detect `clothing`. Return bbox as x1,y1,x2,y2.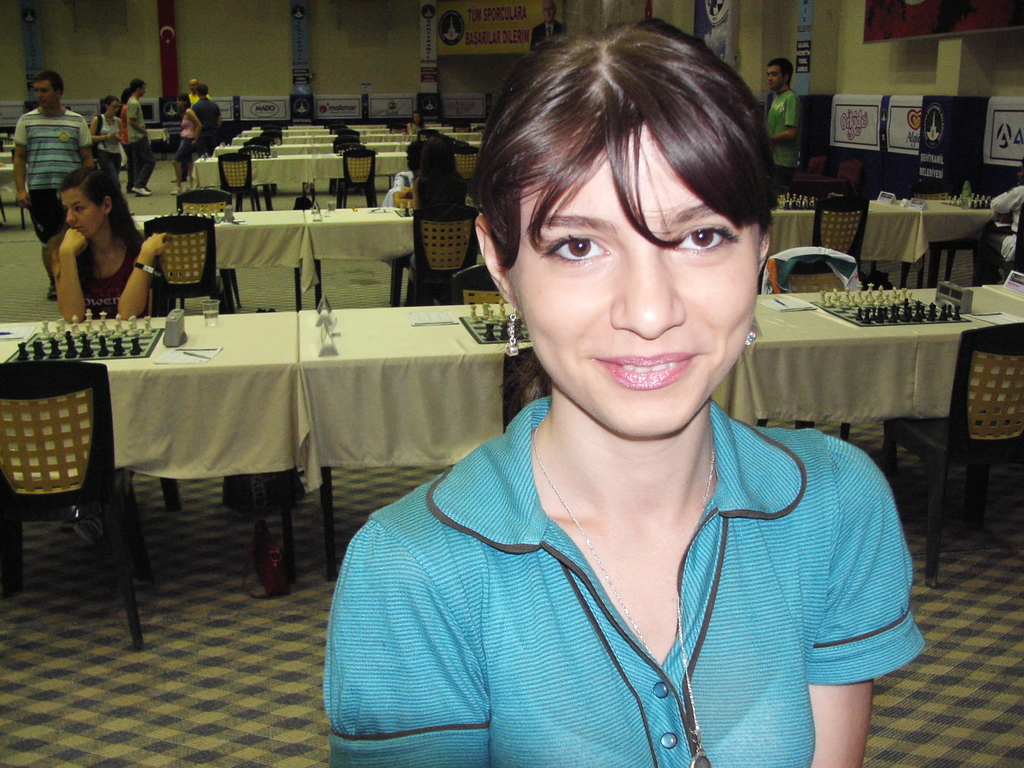
4,107,94,241.
